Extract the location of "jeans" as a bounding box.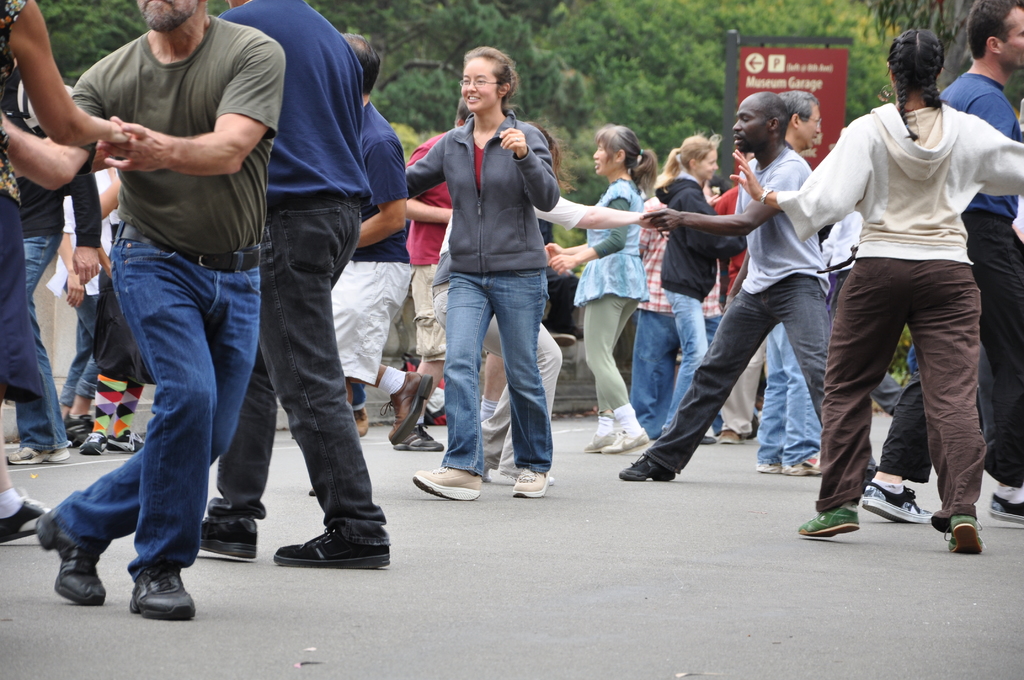
(x1=637, y1=305, x2=675, y2=433).
